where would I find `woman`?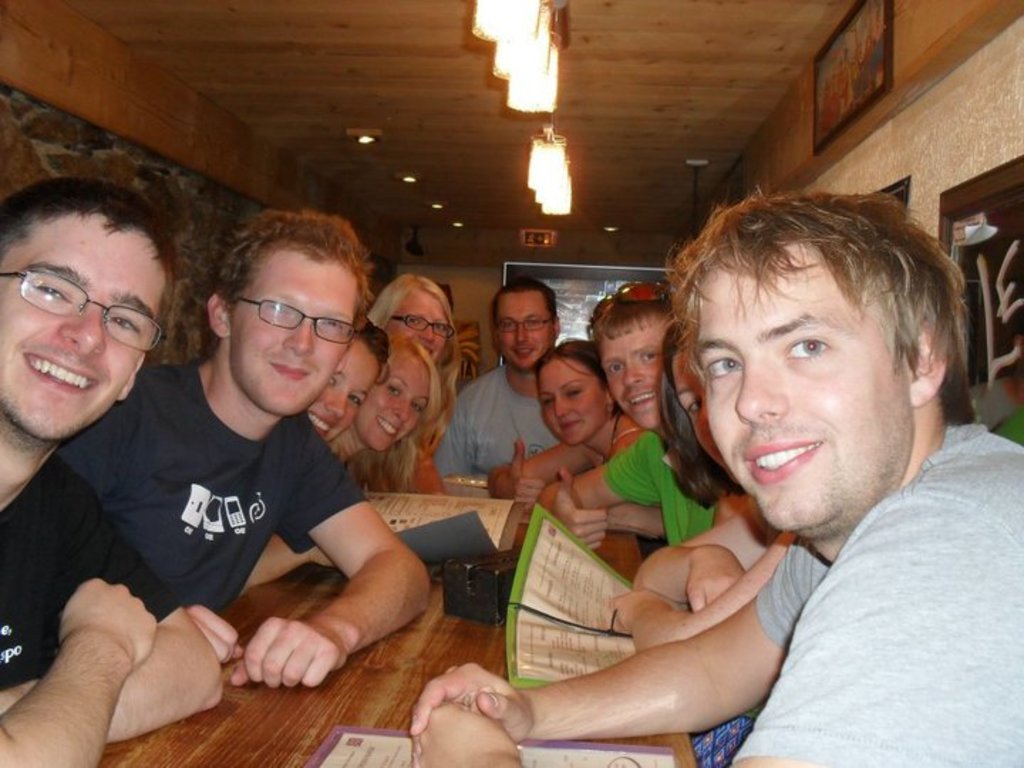
At rect(481, 340, 631, 501).
